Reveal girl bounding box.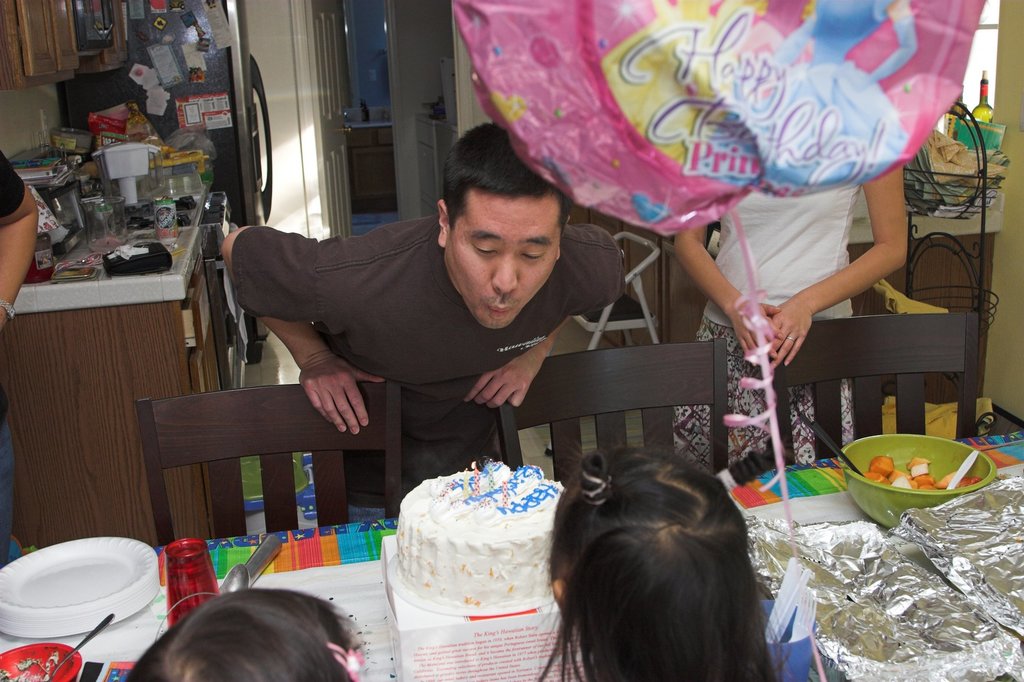
Revealed: box=[521, 447, 856, 681].
